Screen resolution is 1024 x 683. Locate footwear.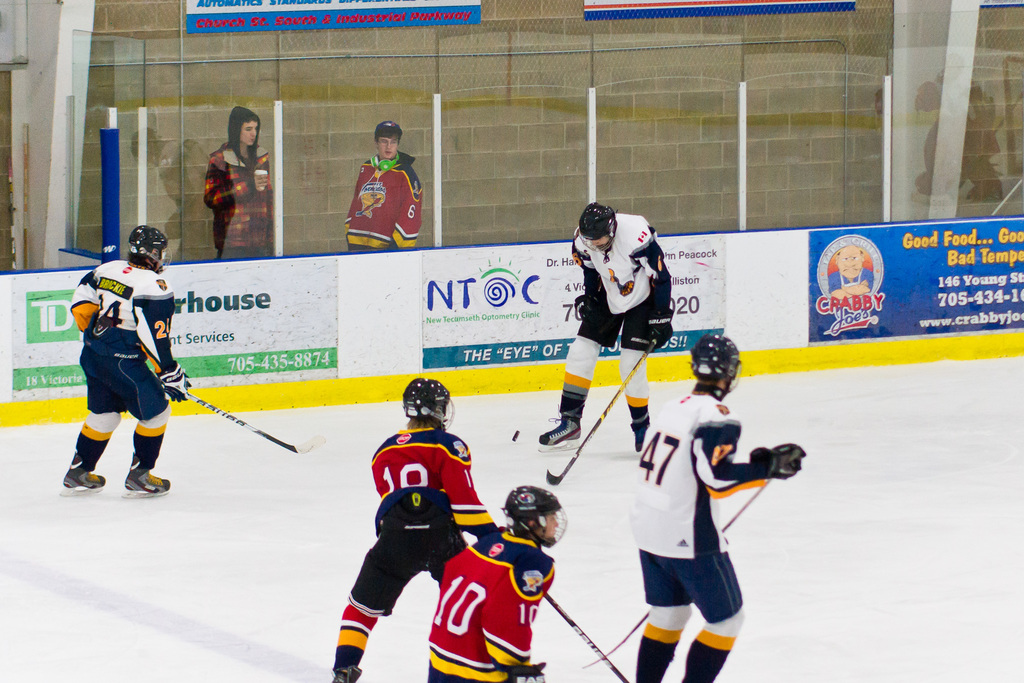
pyautogui.locateOnScreen(125, 458, 171, 499).
